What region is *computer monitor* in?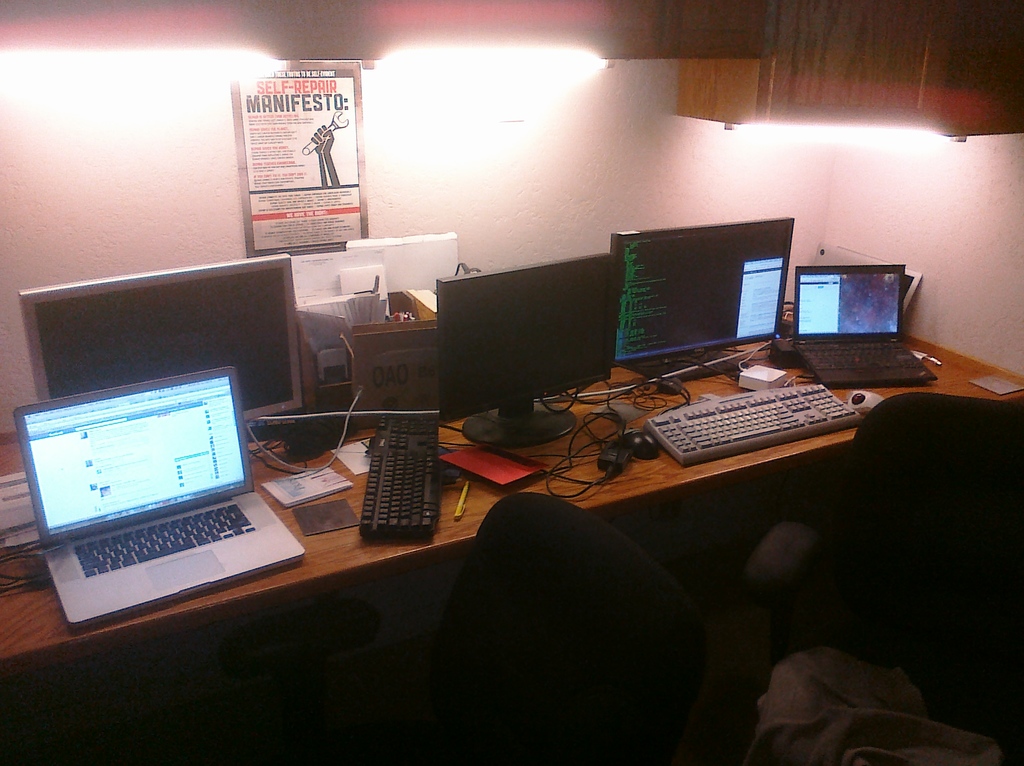
413 250 612 431.
